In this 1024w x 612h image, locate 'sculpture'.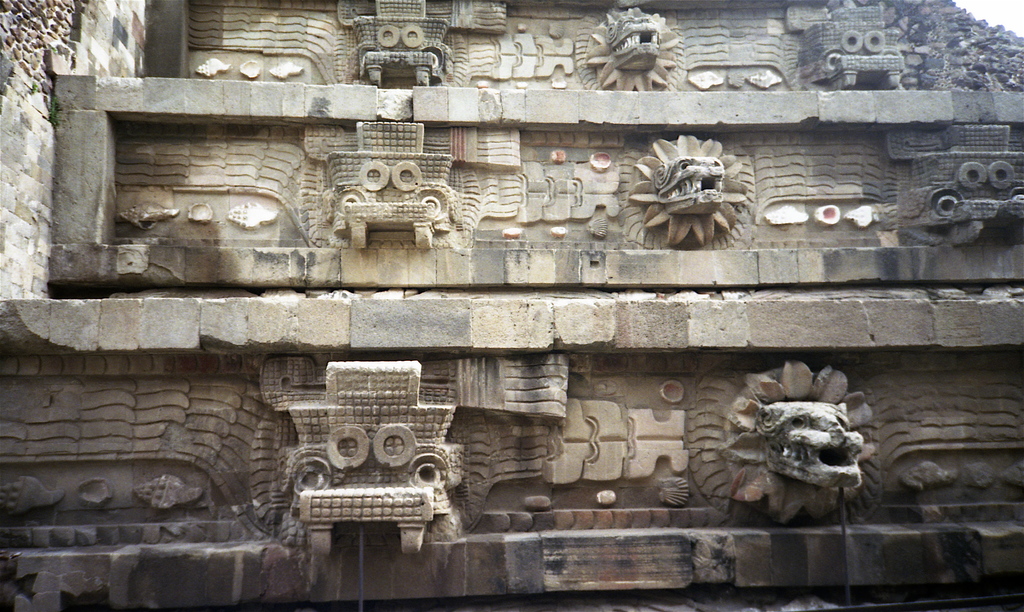
Bounding box: <box>791,0,917,80</box>.
